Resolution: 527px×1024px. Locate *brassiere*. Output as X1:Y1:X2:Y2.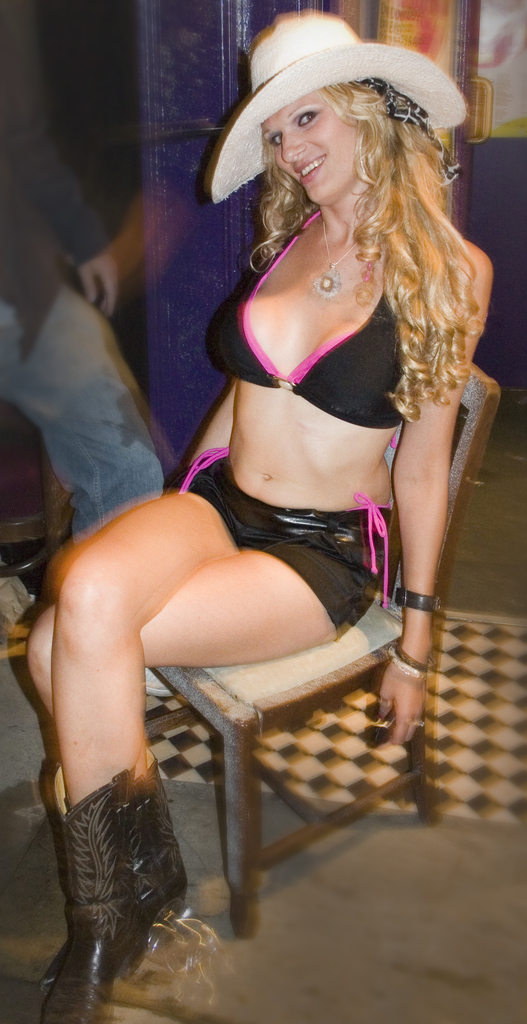
224:205:441:454.
